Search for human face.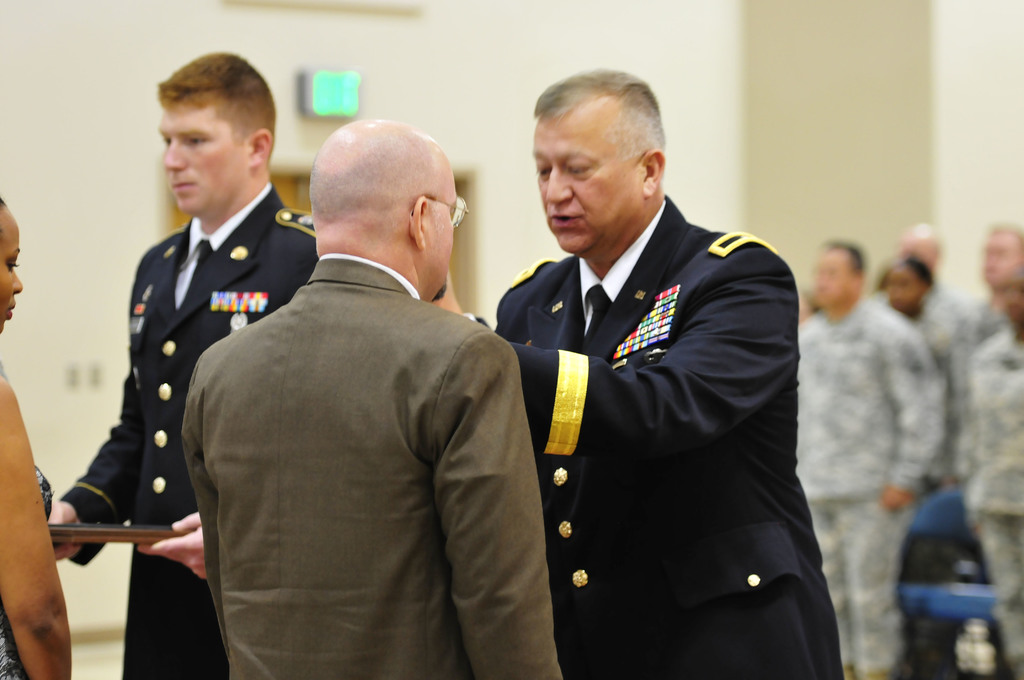
Found at bbox=[0, 208, 20, 337].
